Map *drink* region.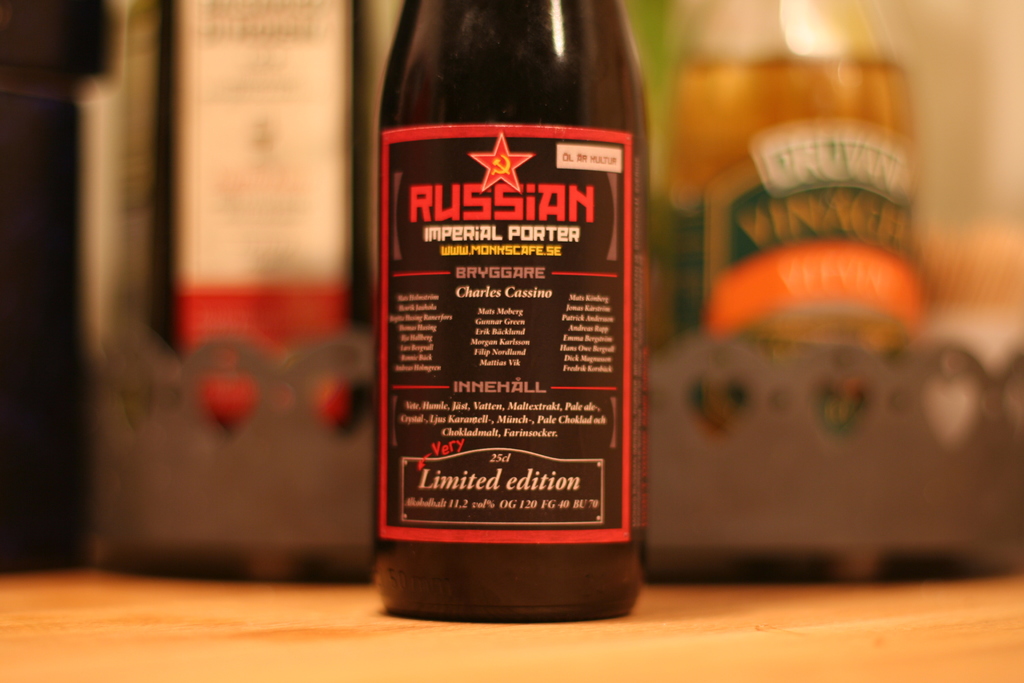
Mapped to rect(668, 55, 911, 595).
